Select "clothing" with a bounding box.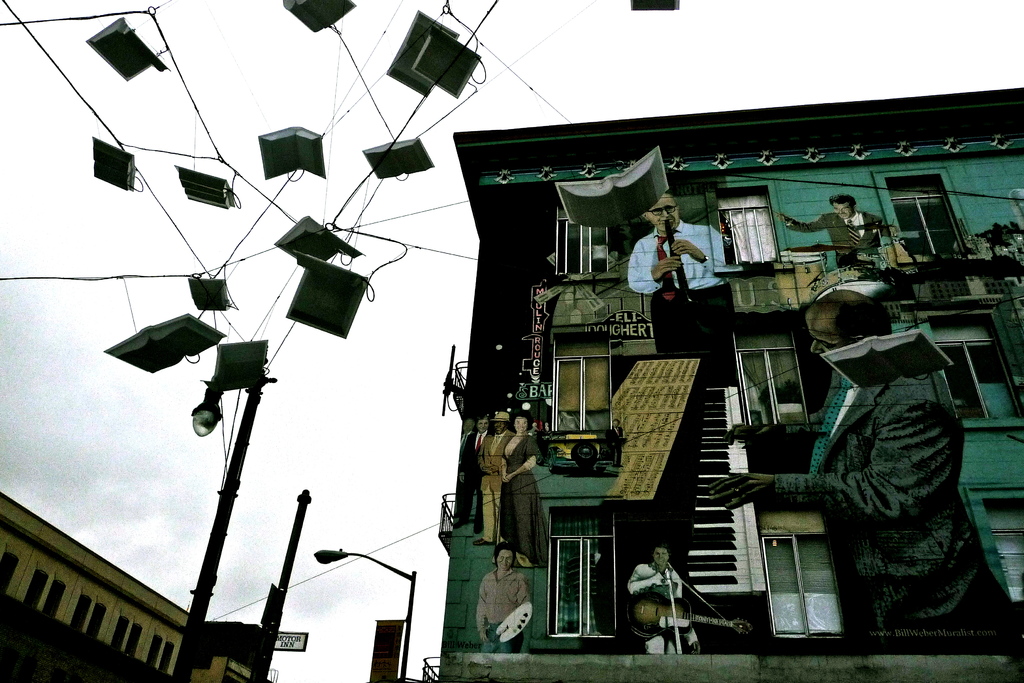
pyautogui.locateOnScreen(769, 288, 1004, 644).
